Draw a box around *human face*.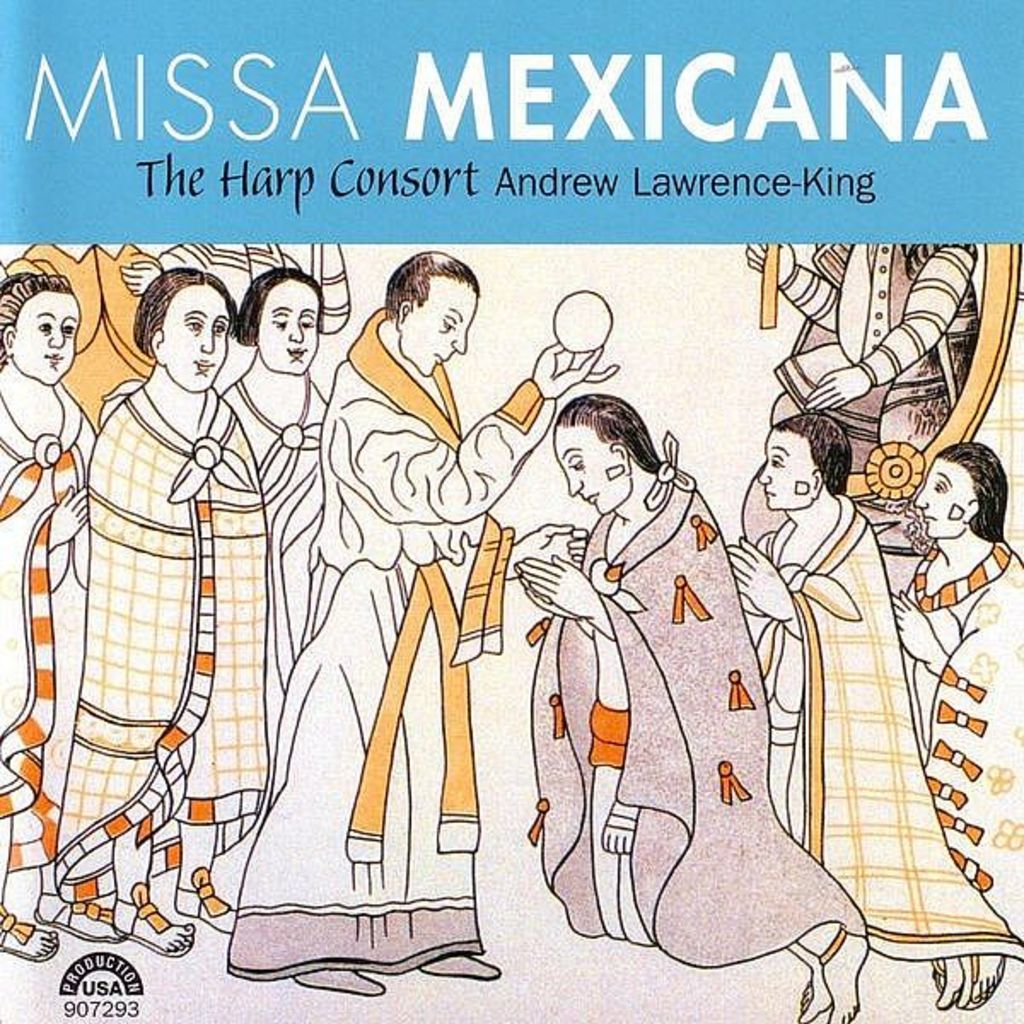
(left=548, top=418, right=621, bottom=510).
